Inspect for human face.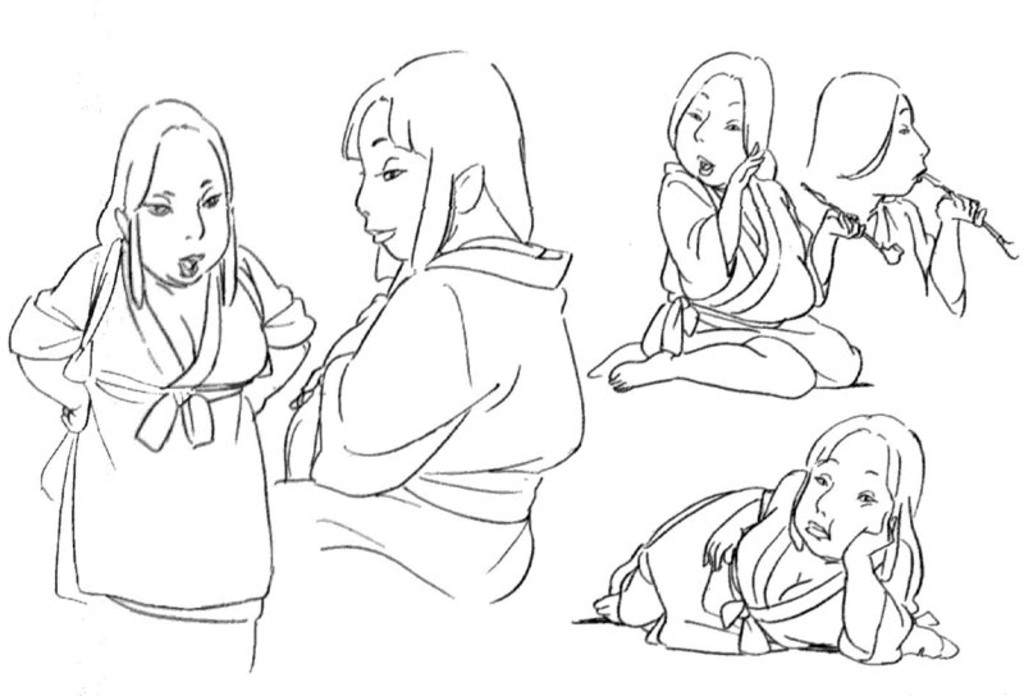
Inspection: pyautogui.locateOnScreen(794, 431, 888, 562).
